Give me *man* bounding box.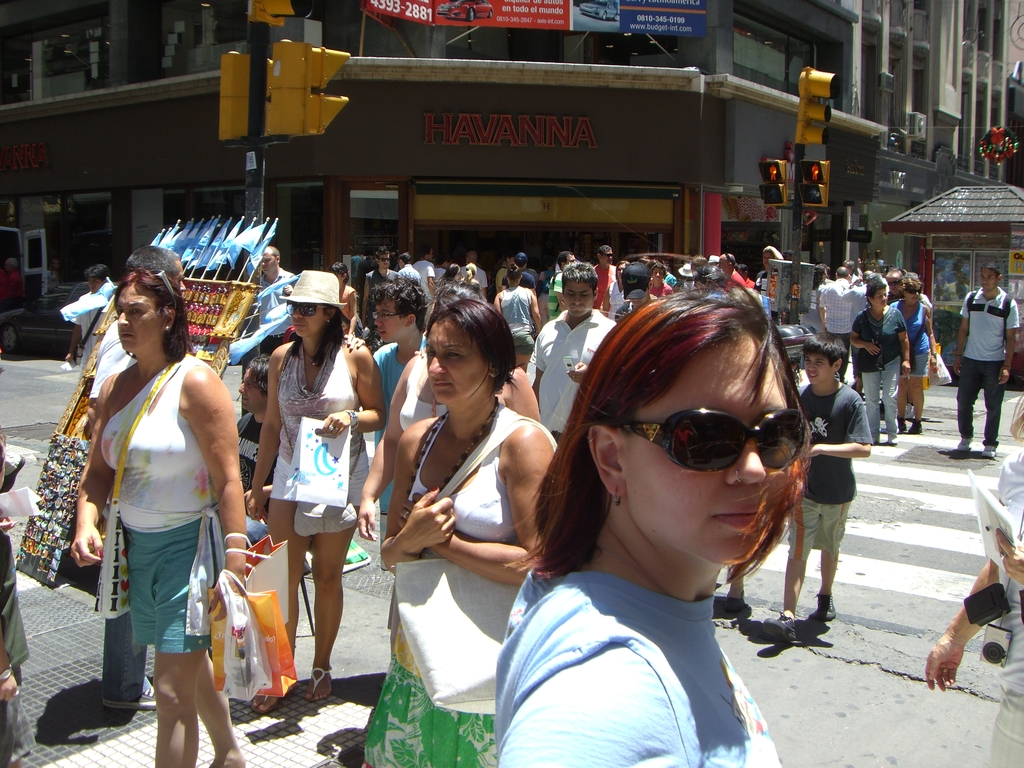
pyautogui.locateOnScreen(886, 268, 914, 417).
